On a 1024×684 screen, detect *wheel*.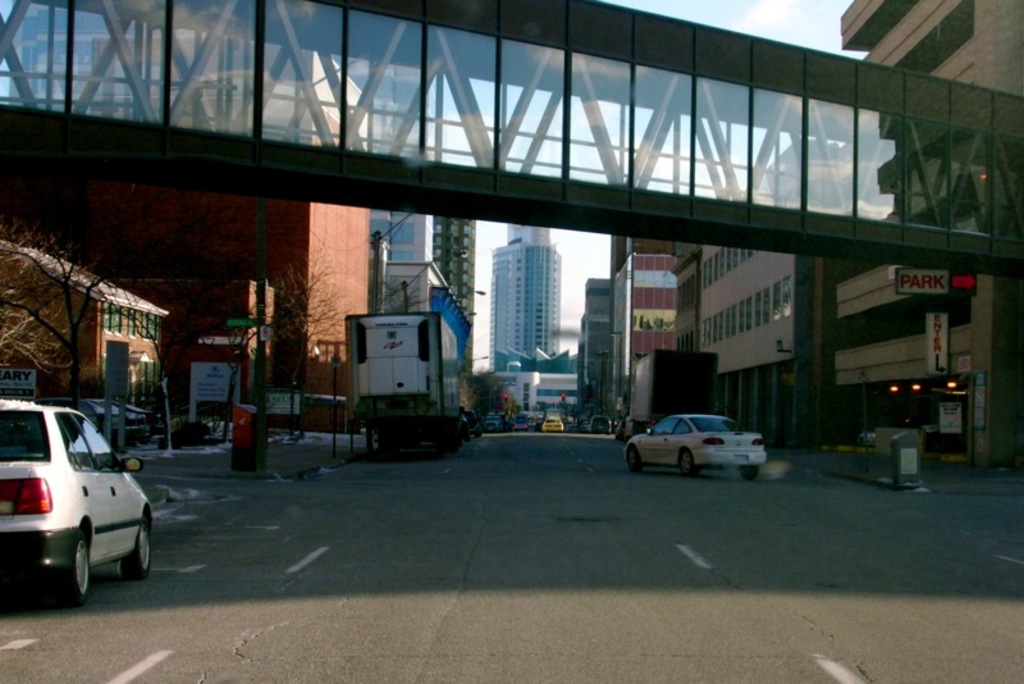
[26,528,88,599].
